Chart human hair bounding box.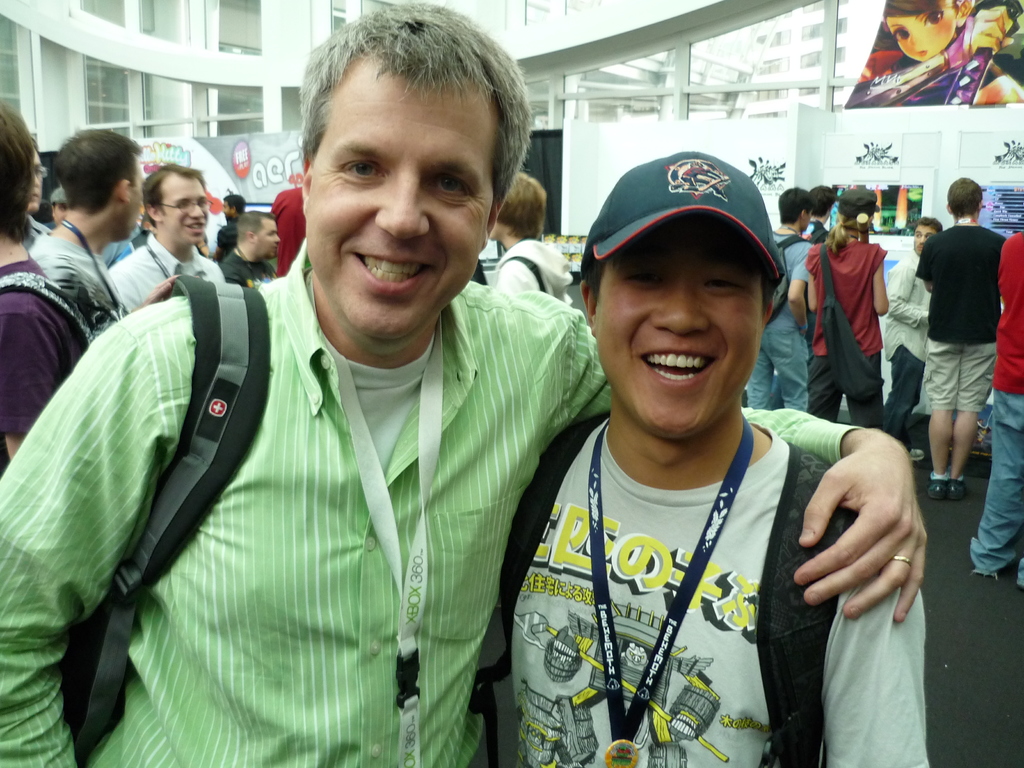
Charted: [0,97,35,244].
